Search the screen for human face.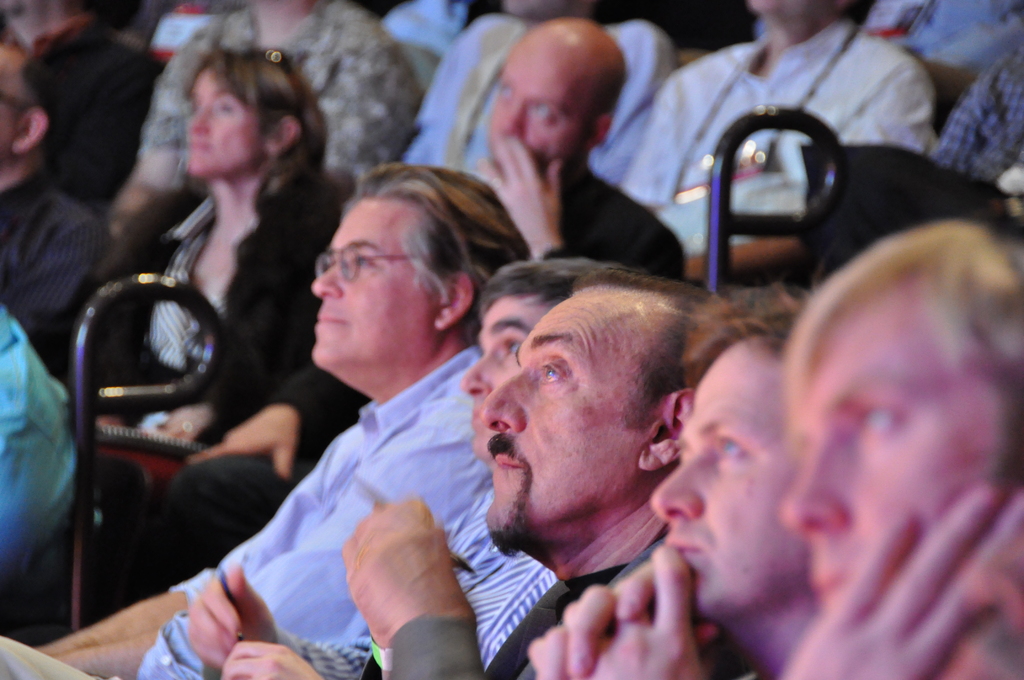
Found at detection(463, 293, 556, 457).
